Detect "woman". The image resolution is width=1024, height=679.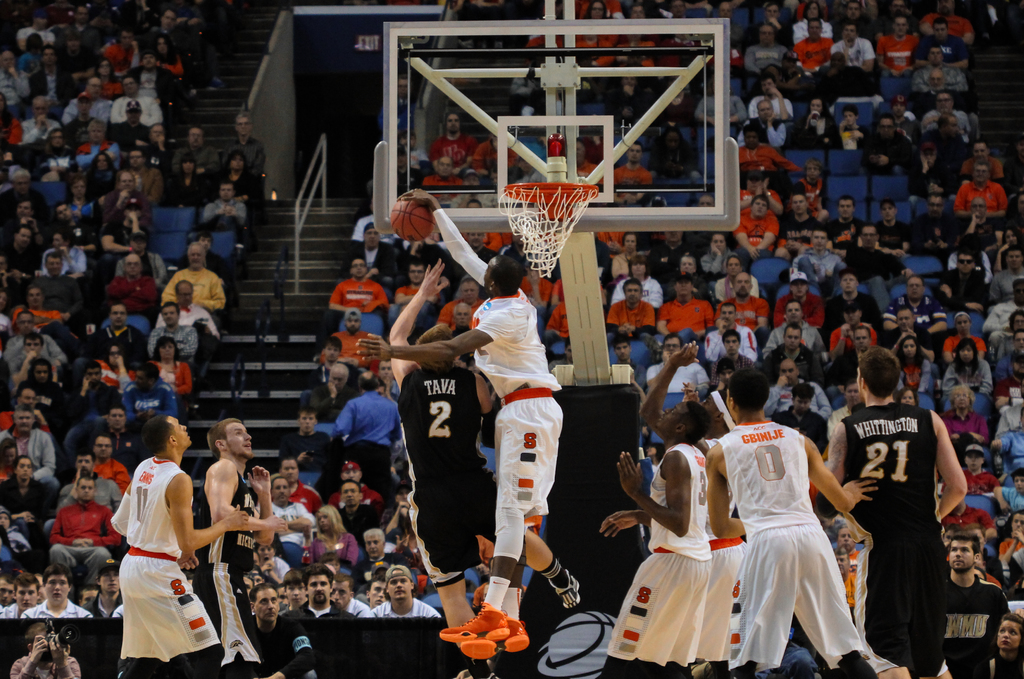
select_region(88, 160, 129, 201).
